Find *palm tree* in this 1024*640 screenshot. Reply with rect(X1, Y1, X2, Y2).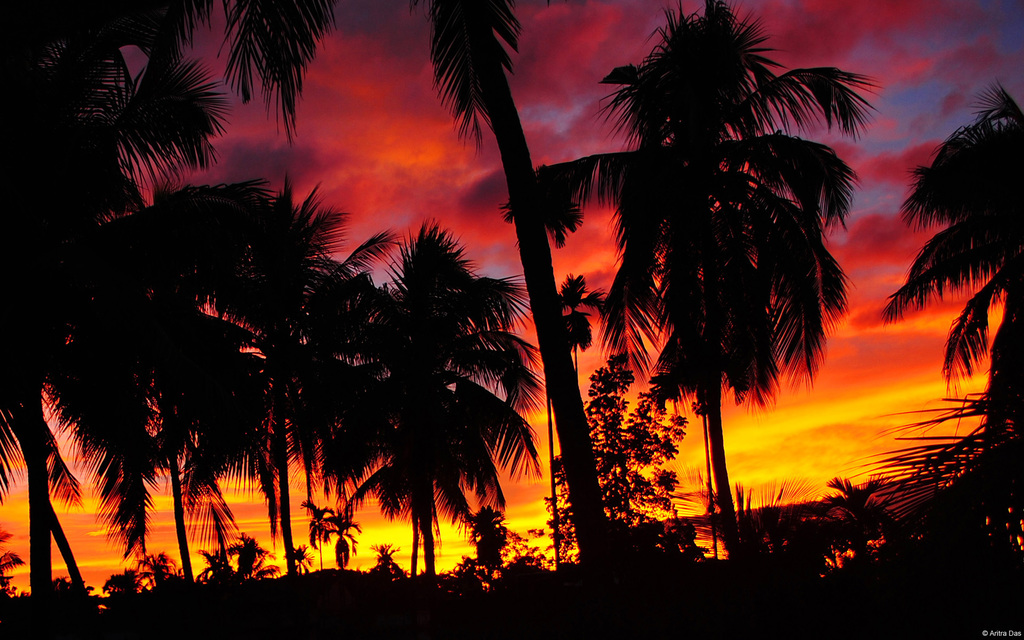
rect(881, 72, 1023, 519).
